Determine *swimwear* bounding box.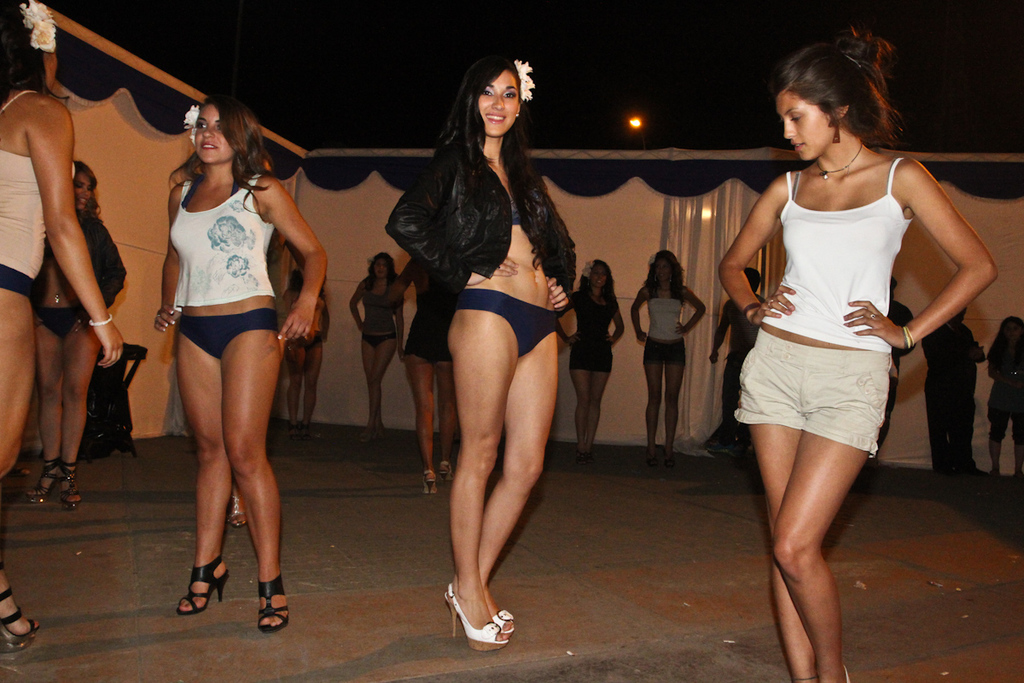
Determined: pyautogui.locateOnScreen(453, 289, 563, 357).
